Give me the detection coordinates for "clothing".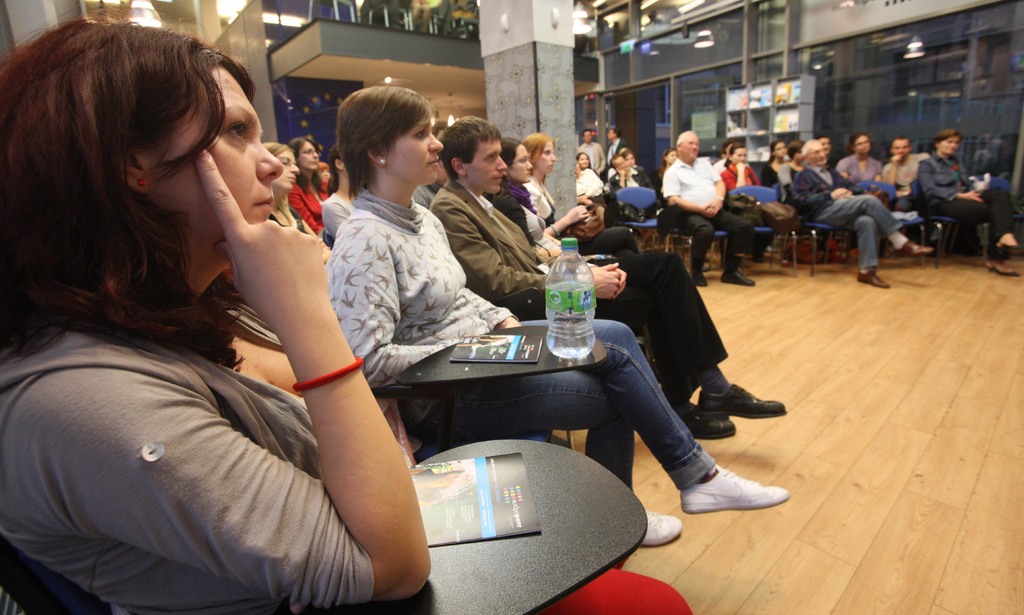
locate(322, 190, 357, 240).
